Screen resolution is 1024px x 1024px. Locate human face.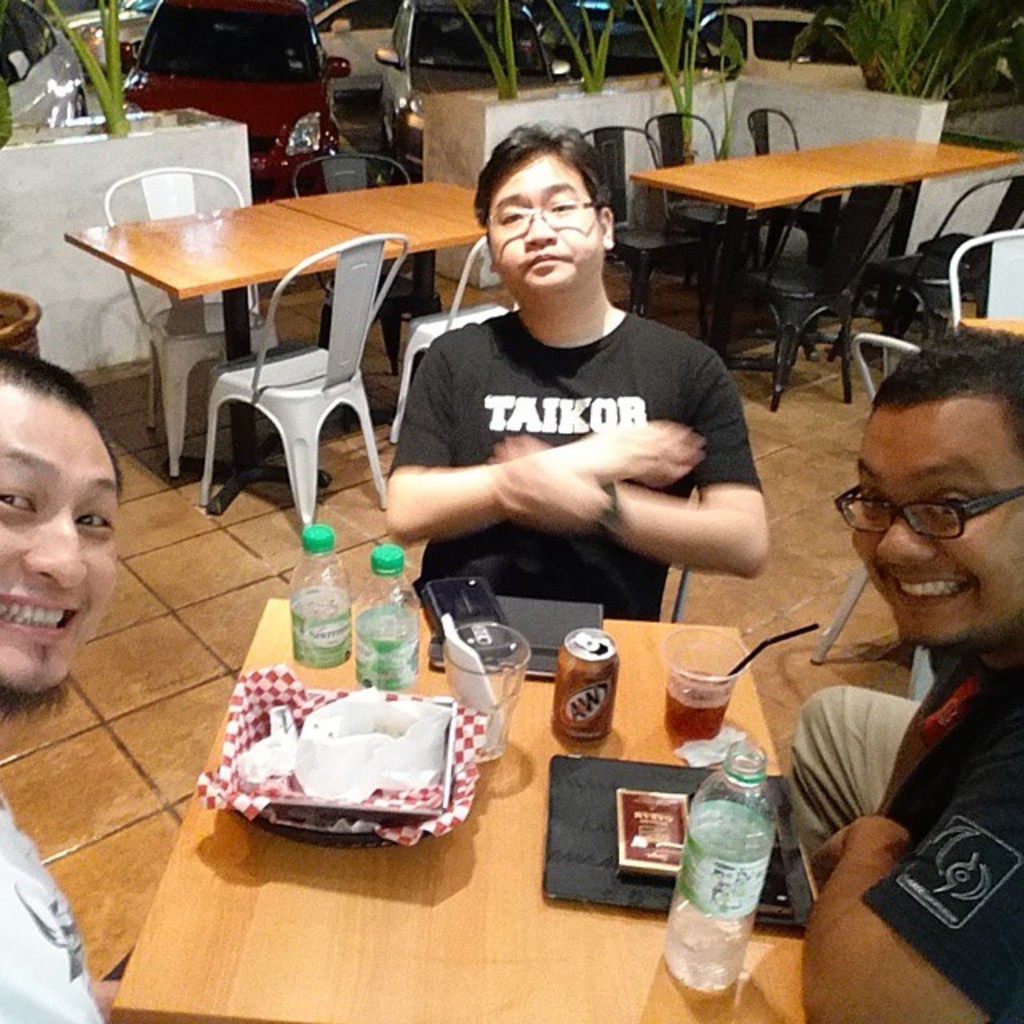
crop(854, 400, 1022, 650).
